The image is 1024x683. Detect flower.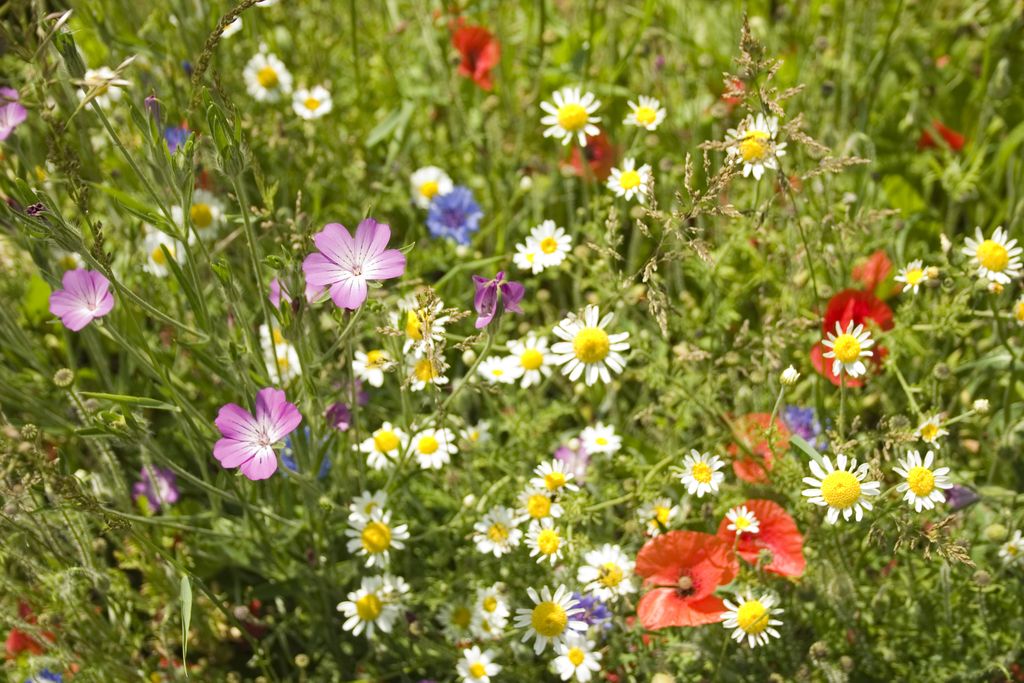
Detection: x1=919 y1=115 x2=970 y2=158.
